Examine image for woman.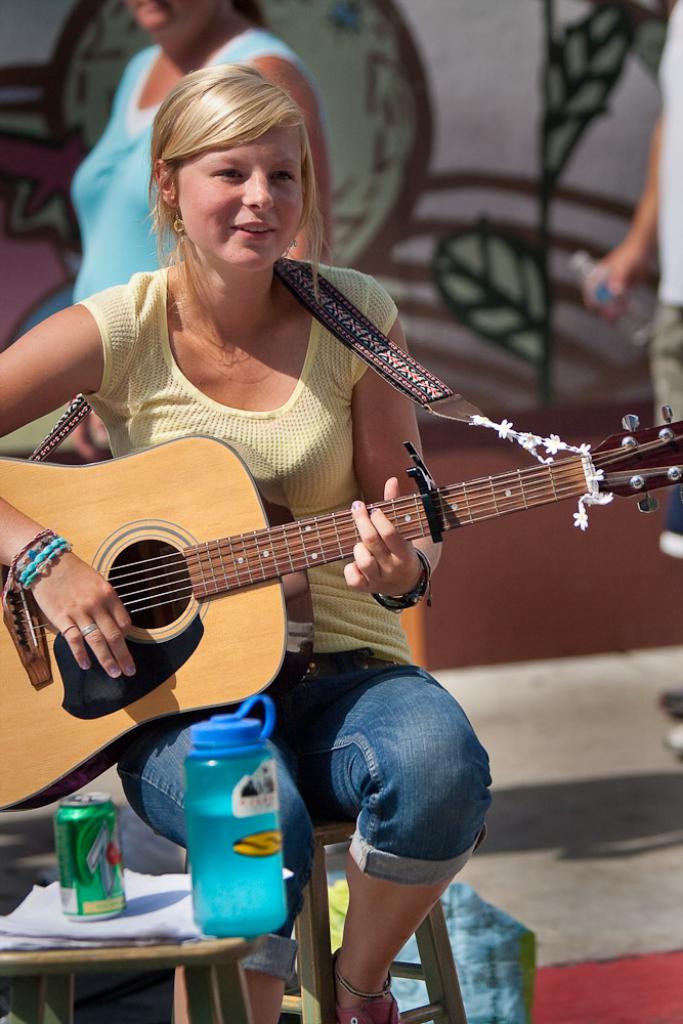
Examination result: crop(0, 58, 497, 1023).
